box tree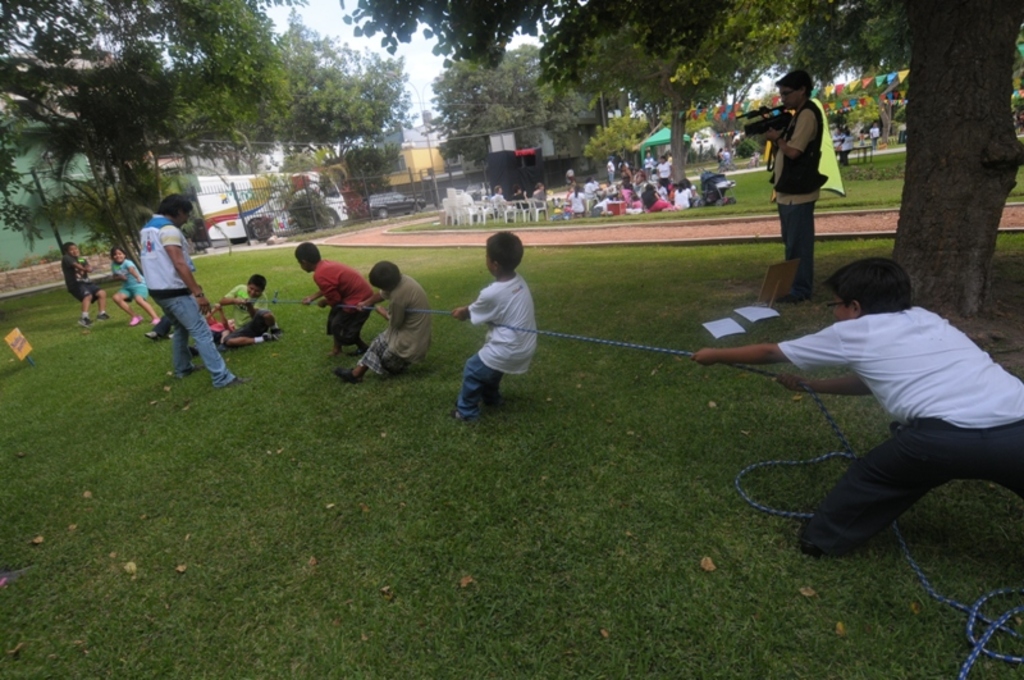
x1=581, y1=109, x2=722, y2=181
